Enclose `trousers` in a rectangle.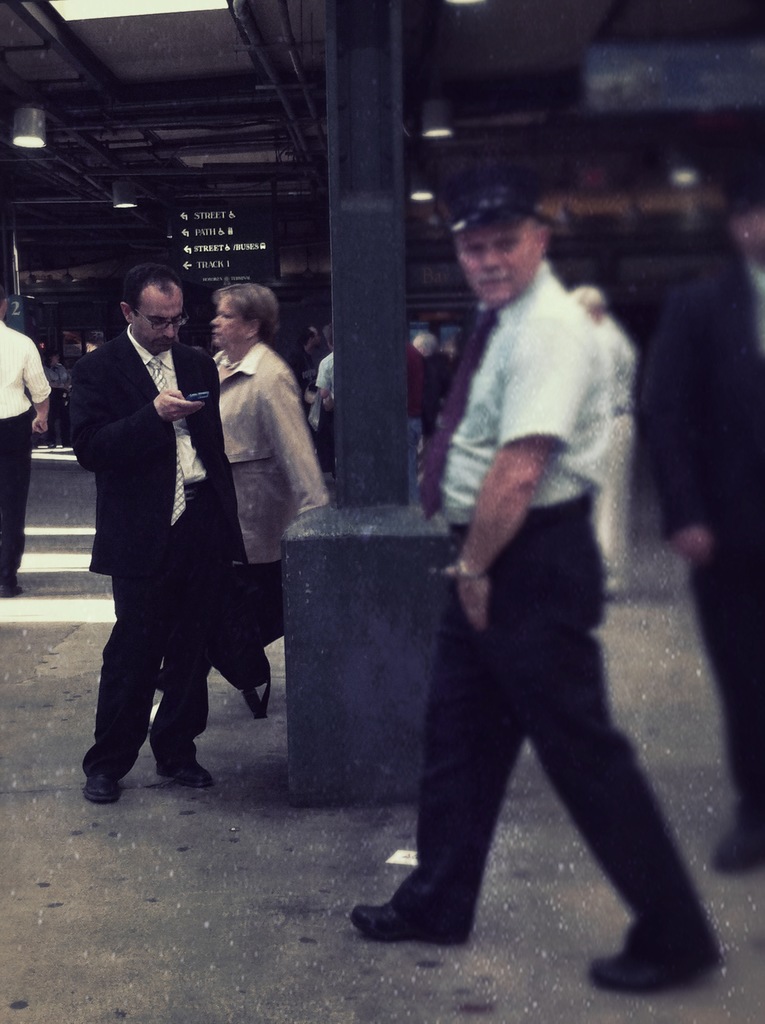
BBox(74, 487, 211, 790).
